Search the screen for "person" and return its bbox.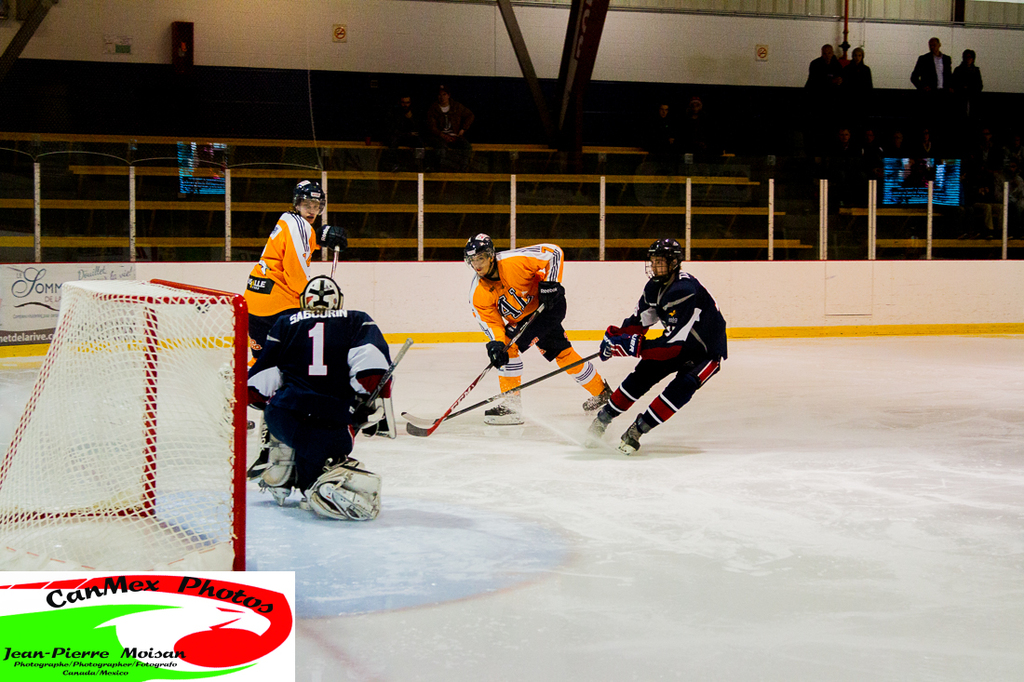
Found: x1=651, y1=100, x2=694, y2=181.
